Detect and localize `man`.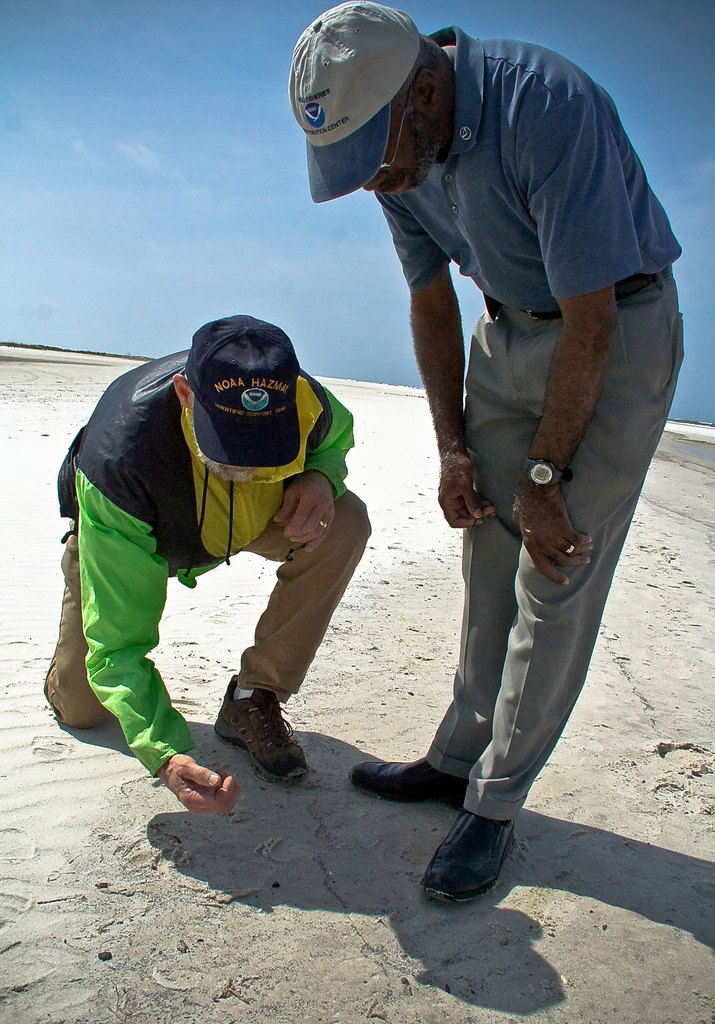
Localized at left=296, top=0, right=692, bottom=914.
